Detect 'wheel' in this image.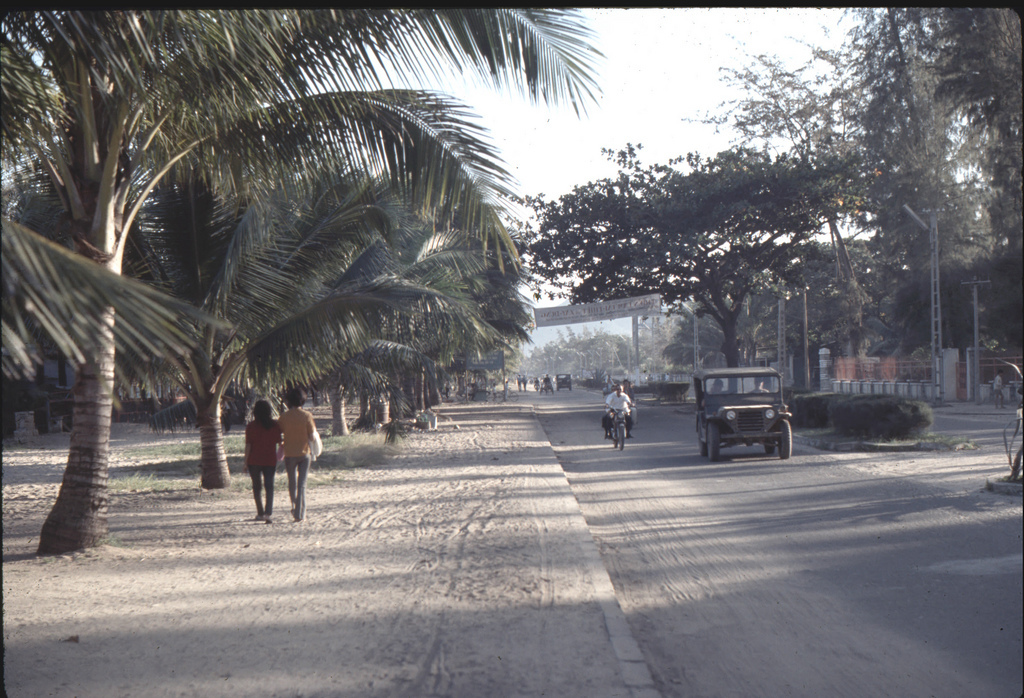
Detection: (left=705, top=418, right=724, bottom=465).
